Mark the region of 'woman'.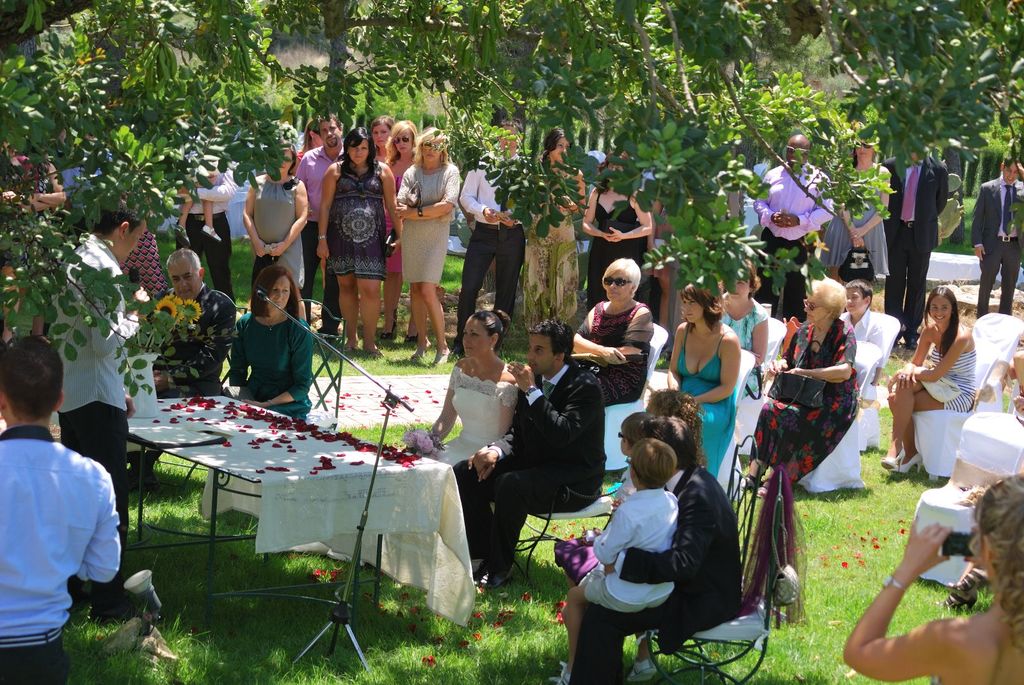
Region: (746, 273, 858, 493).
